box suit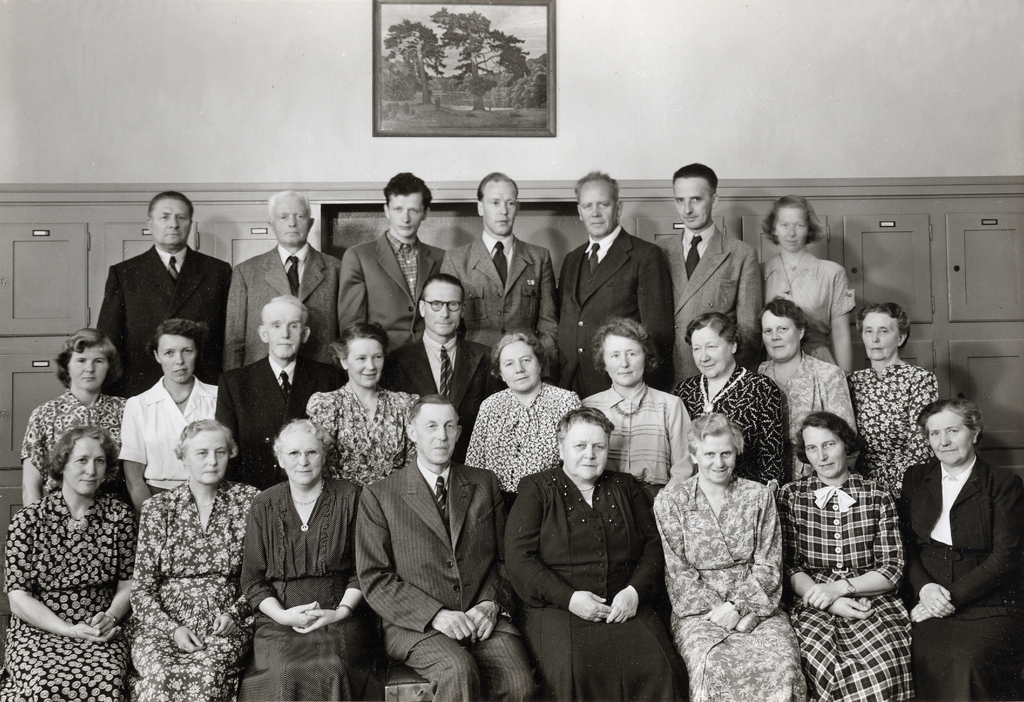
box(340, 227, 447, 351)
